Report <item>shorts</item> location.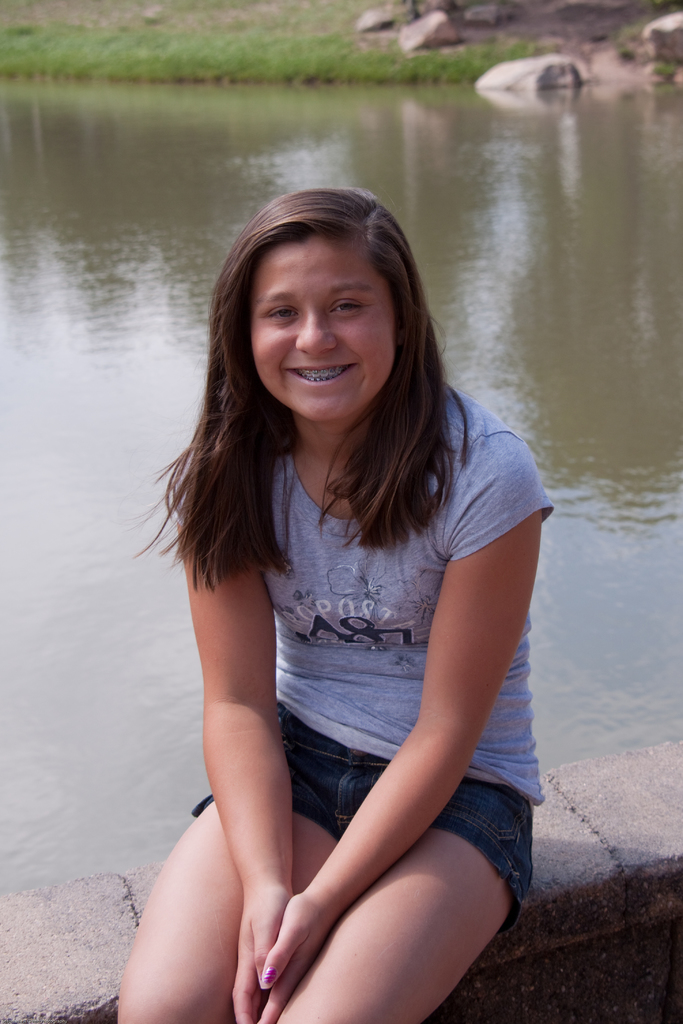
Report: [x1=196, y1=697, x2=531, y2=899].
